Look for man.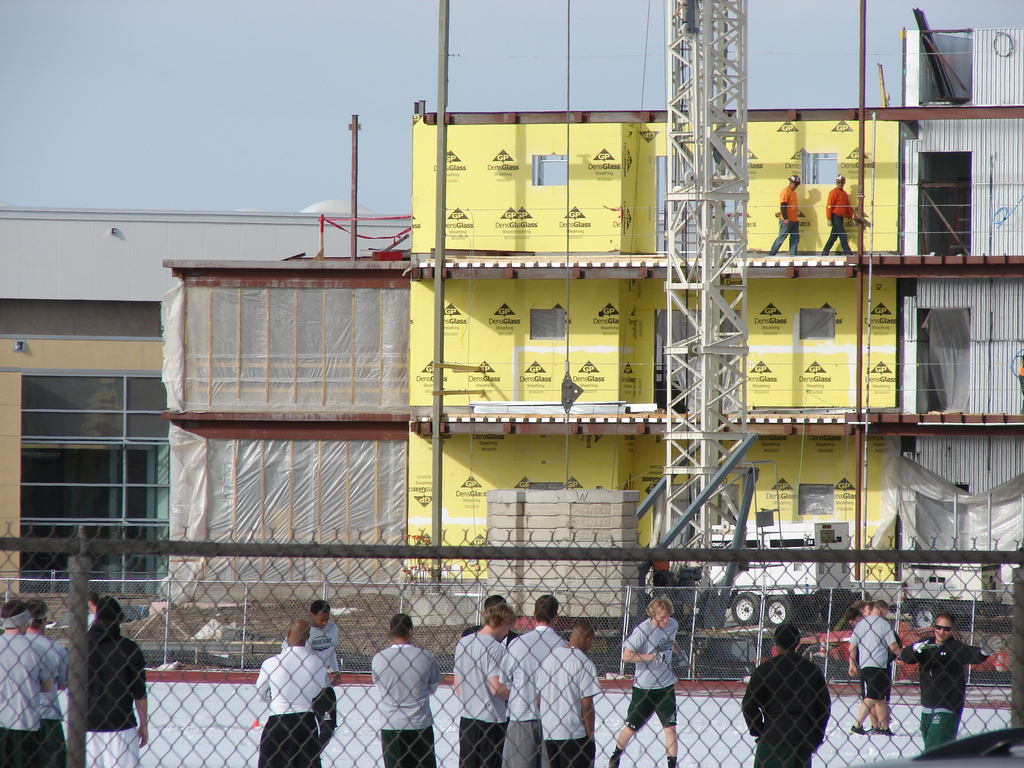
Found: 26:596:66:767.
